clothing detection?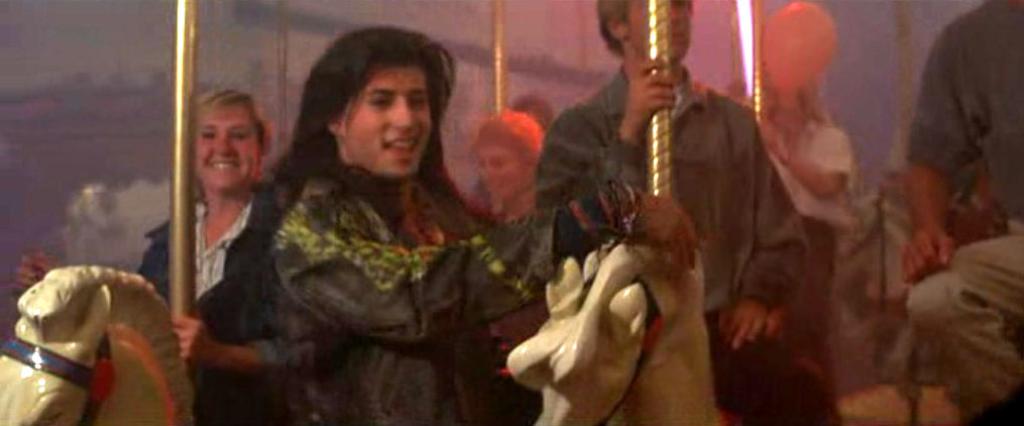
bbox=[901, 226, 1023, 423]
